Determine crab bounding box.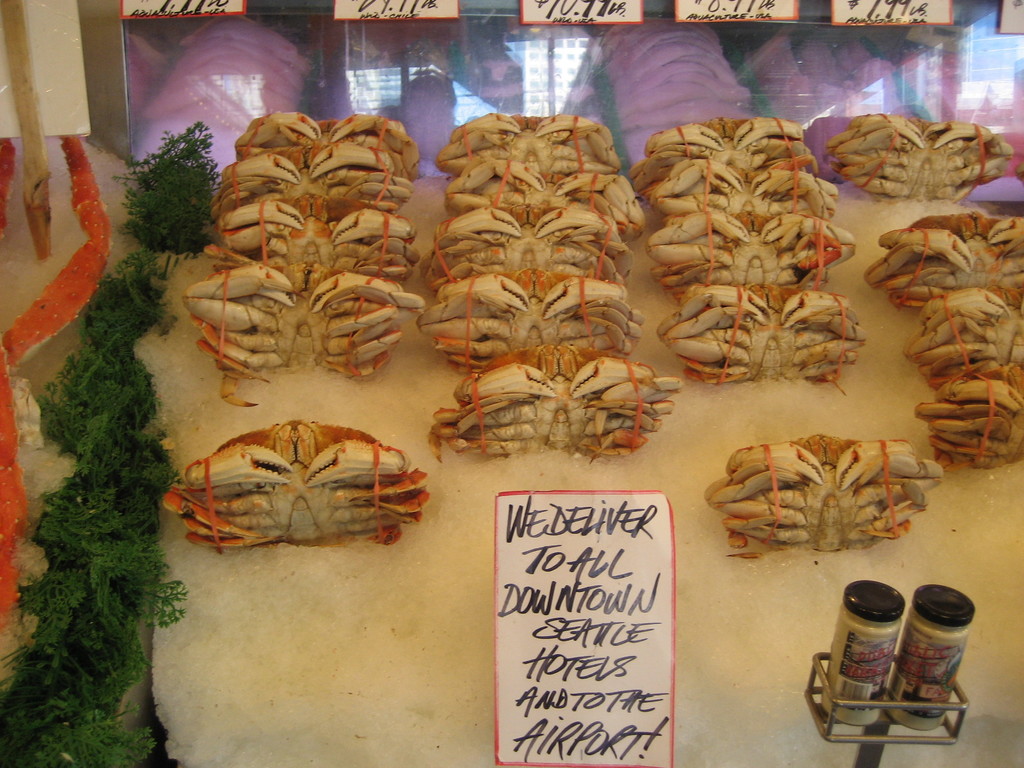
Determined: select_region(697, 428, 948, 555).
